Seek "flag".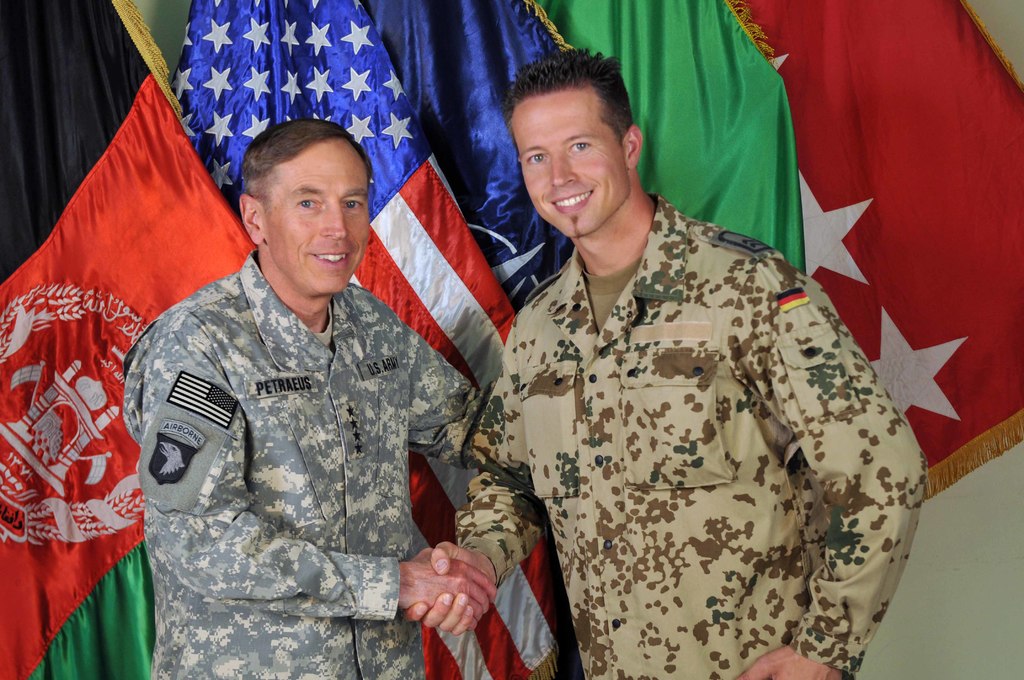
bbox=(522, 0, 801, 275).
